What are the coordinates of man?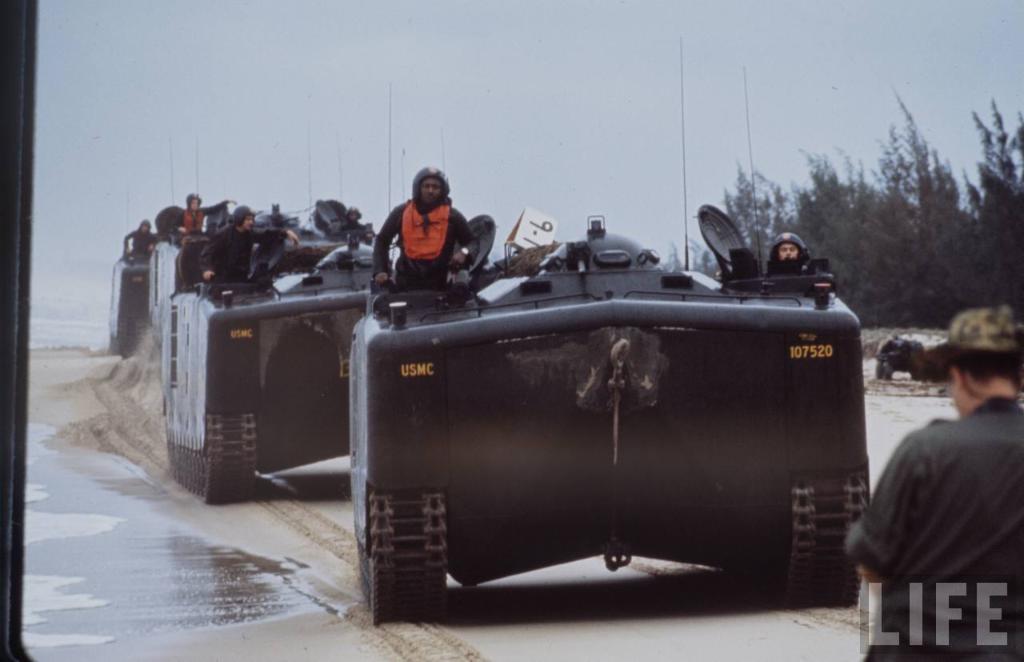
[x1=770, y1=231, x2=809, y2=271].
